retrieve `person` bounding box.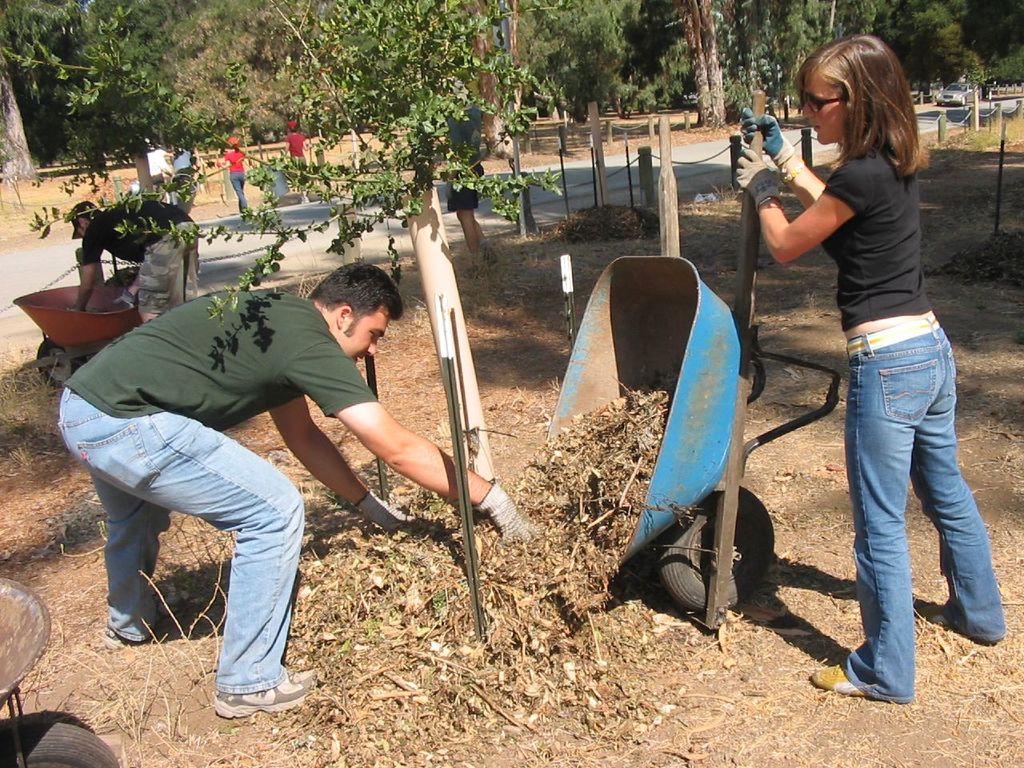
Bounding box: 445, 89, 494, 273.
